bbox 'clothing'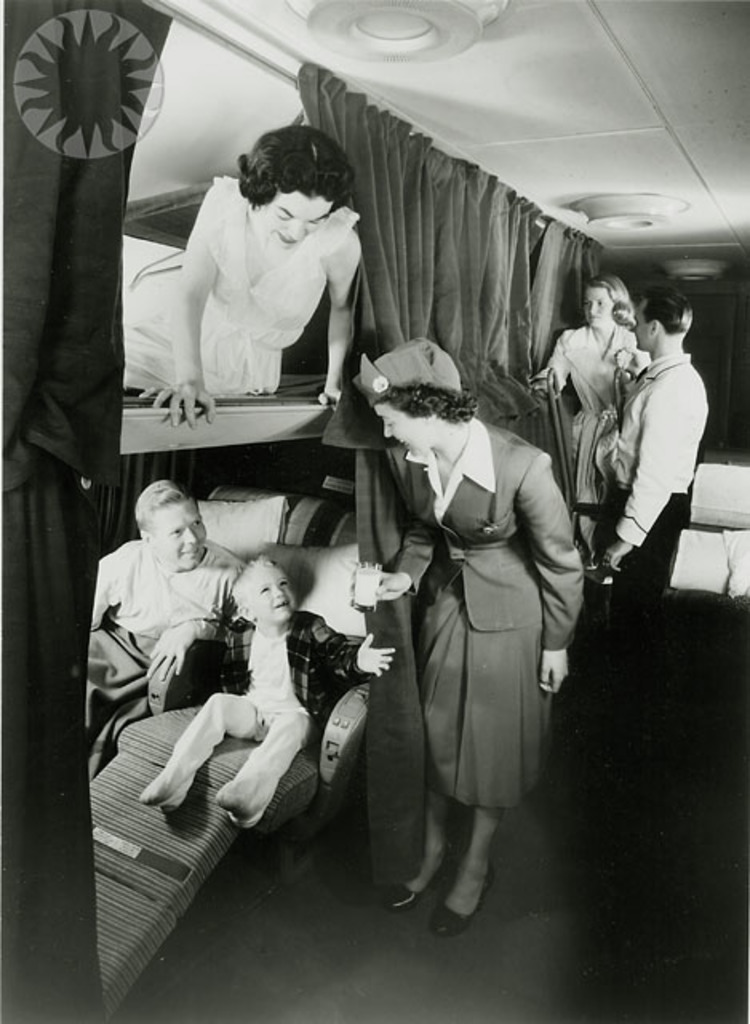
bbox(549, 322, 651, 512)
